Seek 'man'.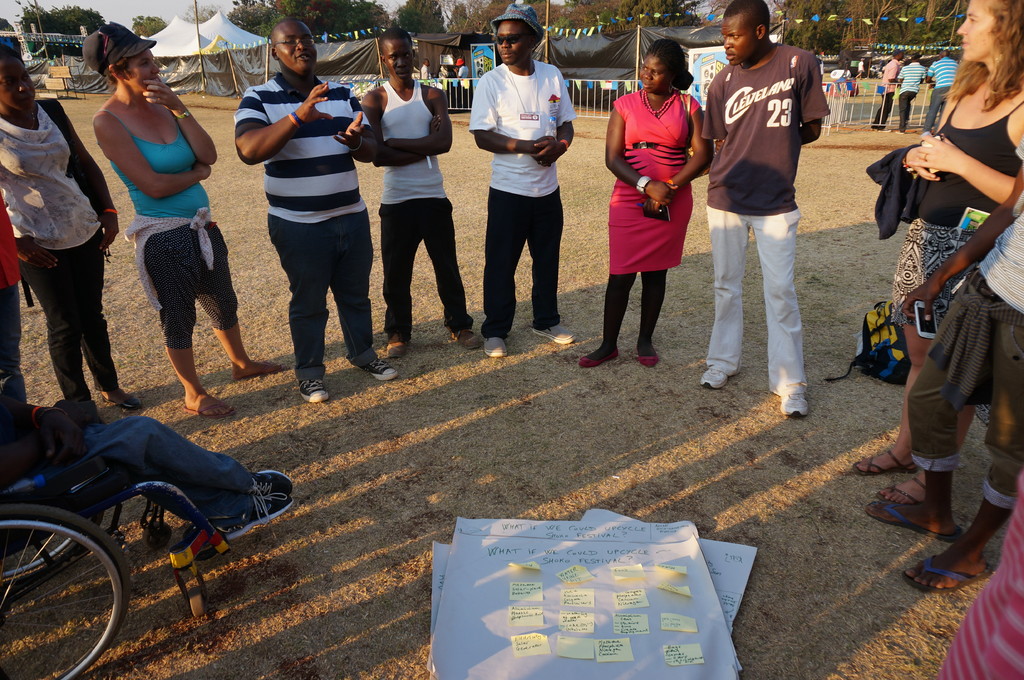
box=[236, 15, 406, 395].
